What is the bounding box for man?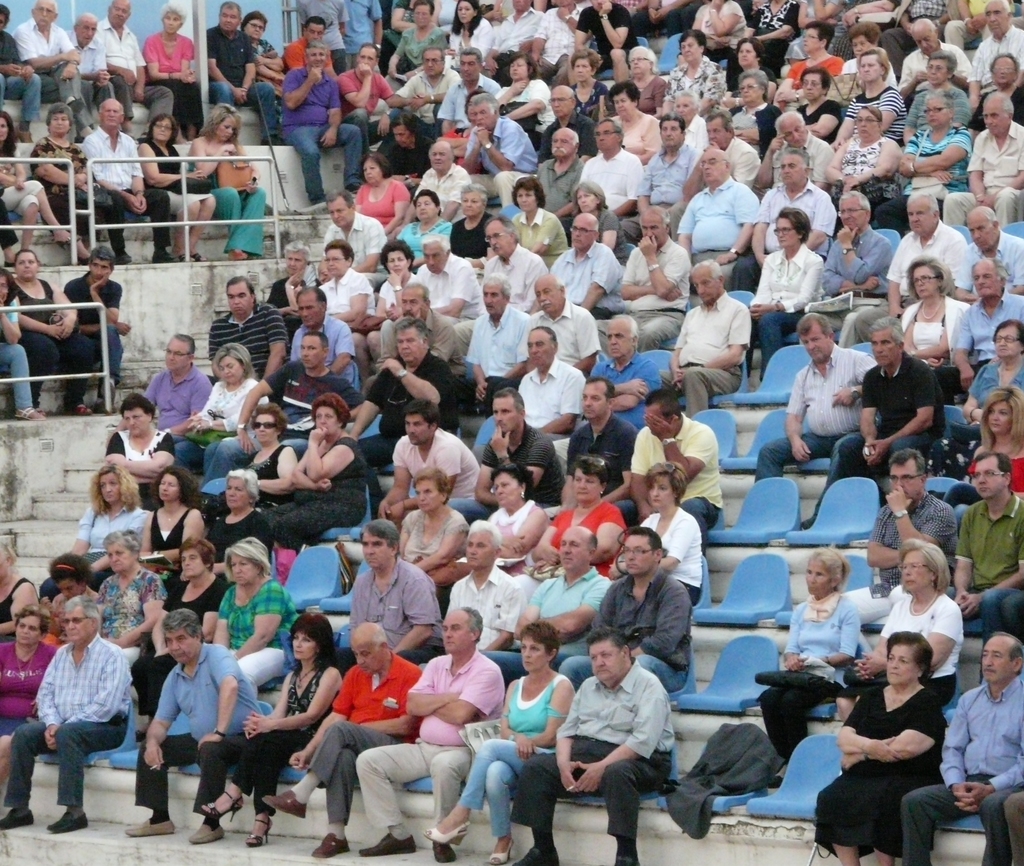
select_region(528, 640, 671, 865).
